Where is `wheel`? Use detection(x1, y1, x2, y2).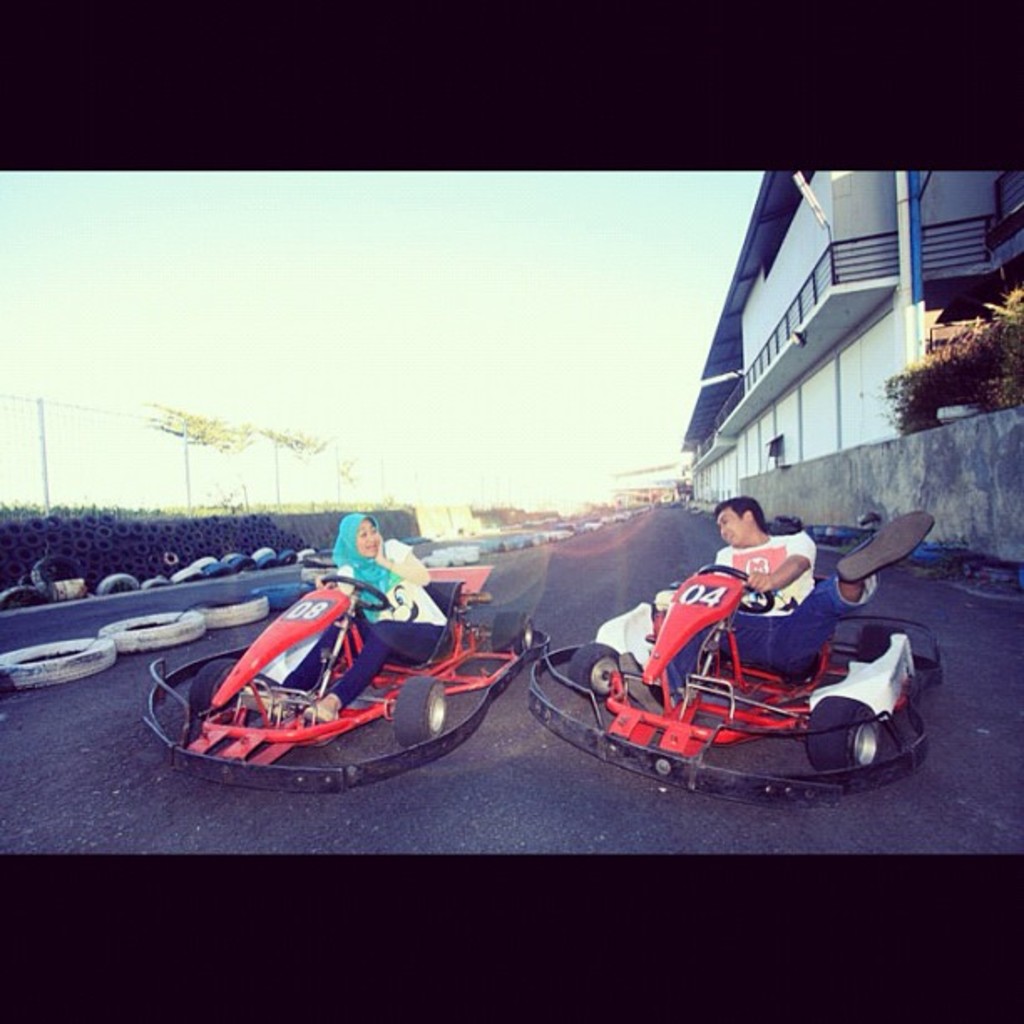
detection(95, 574, 137, 596).
